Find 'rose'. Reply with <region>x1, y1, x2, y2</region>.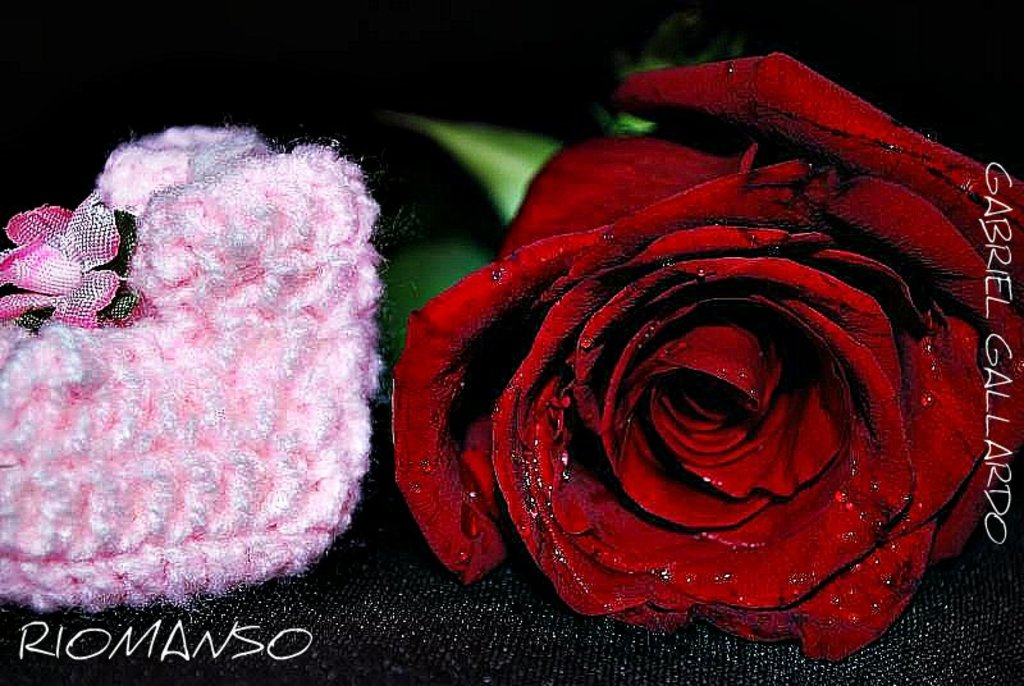
<region>388, 46, 1023, 664</region>.
